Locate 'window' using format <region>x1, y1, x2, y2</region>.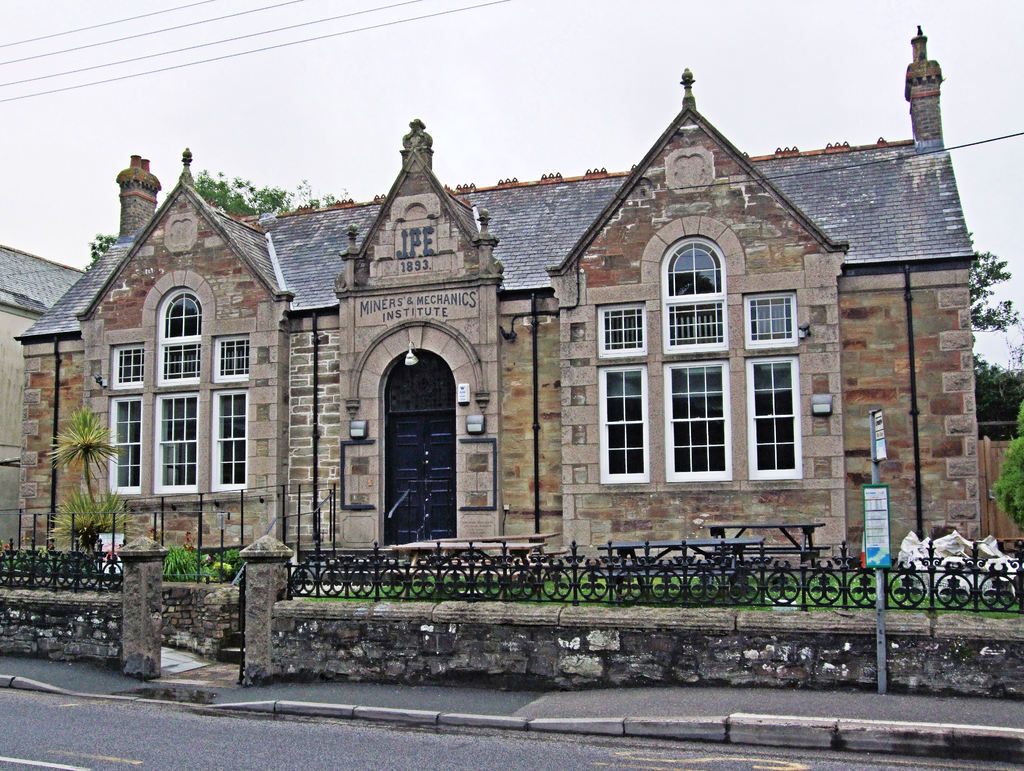
<region>596, 353, 797, 482</region>.
